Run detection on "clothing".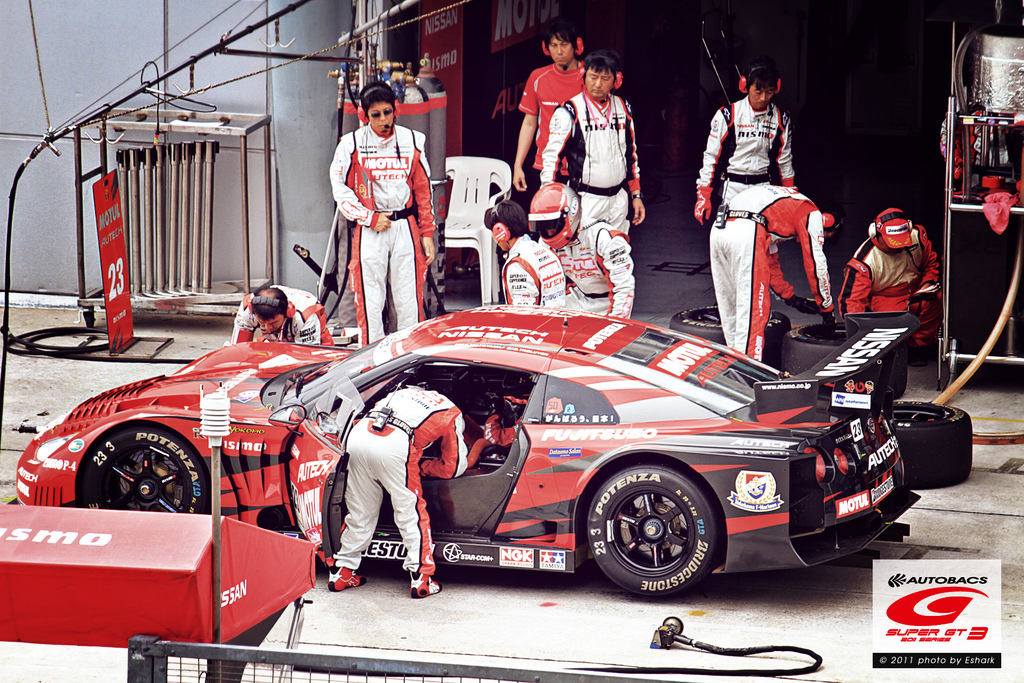
Result: (541,86,640,323).
